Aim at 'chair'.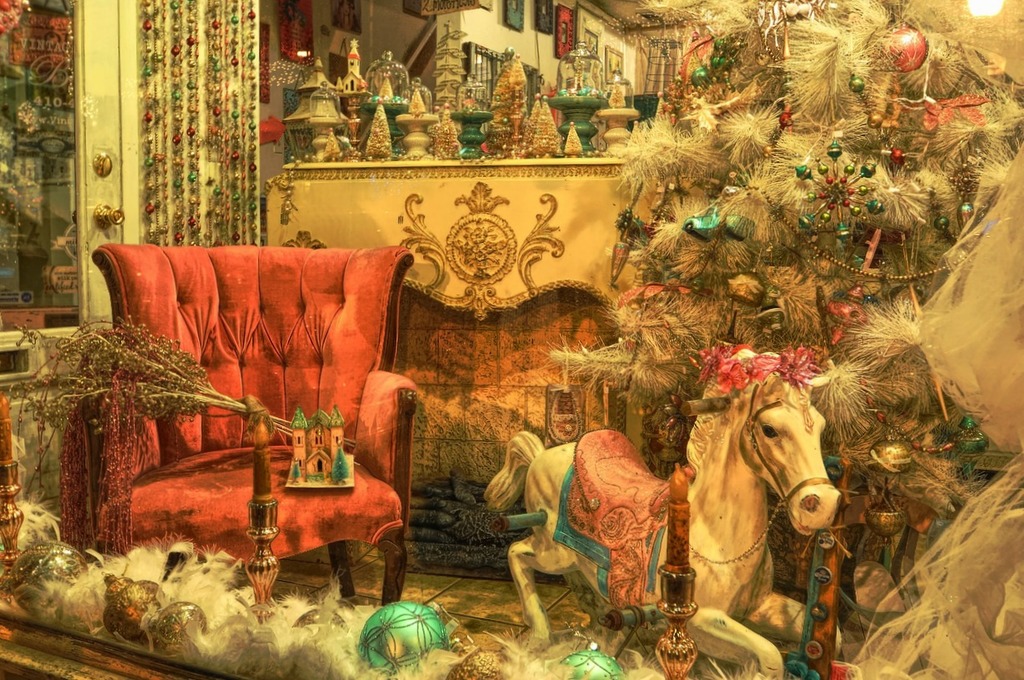
Aimed at pyautogui.locateOnScreen(92, 265, 416, 597).
